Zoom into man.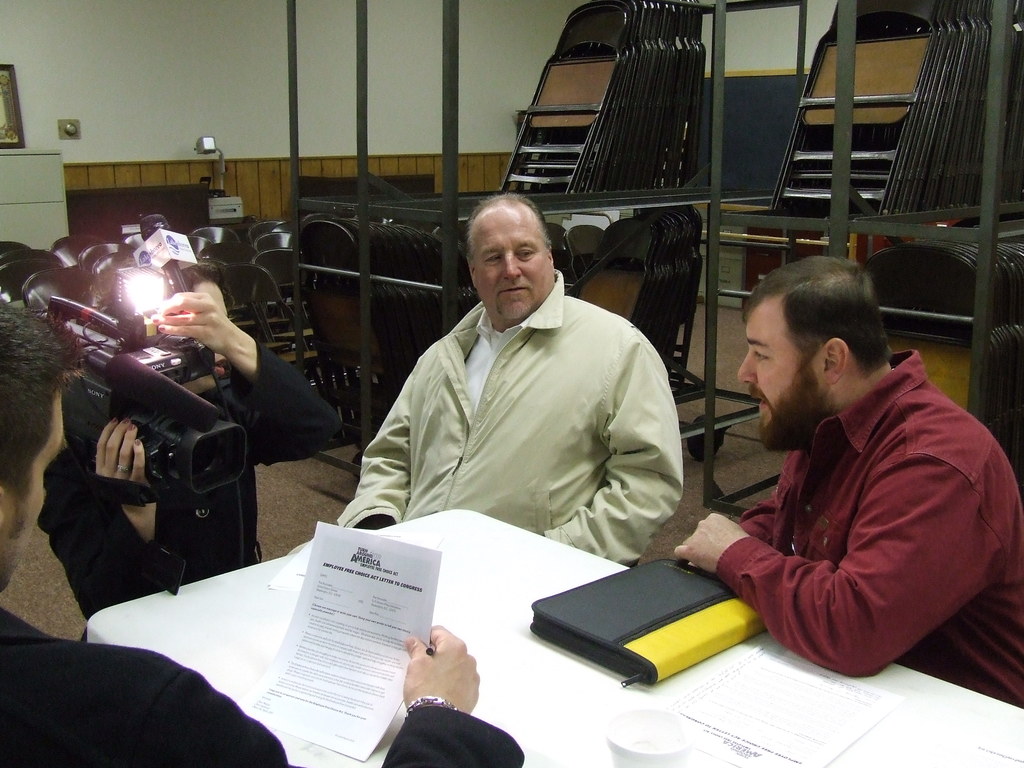
Zoom target: <bbox>358, 198, 696, 596</bbox>.
